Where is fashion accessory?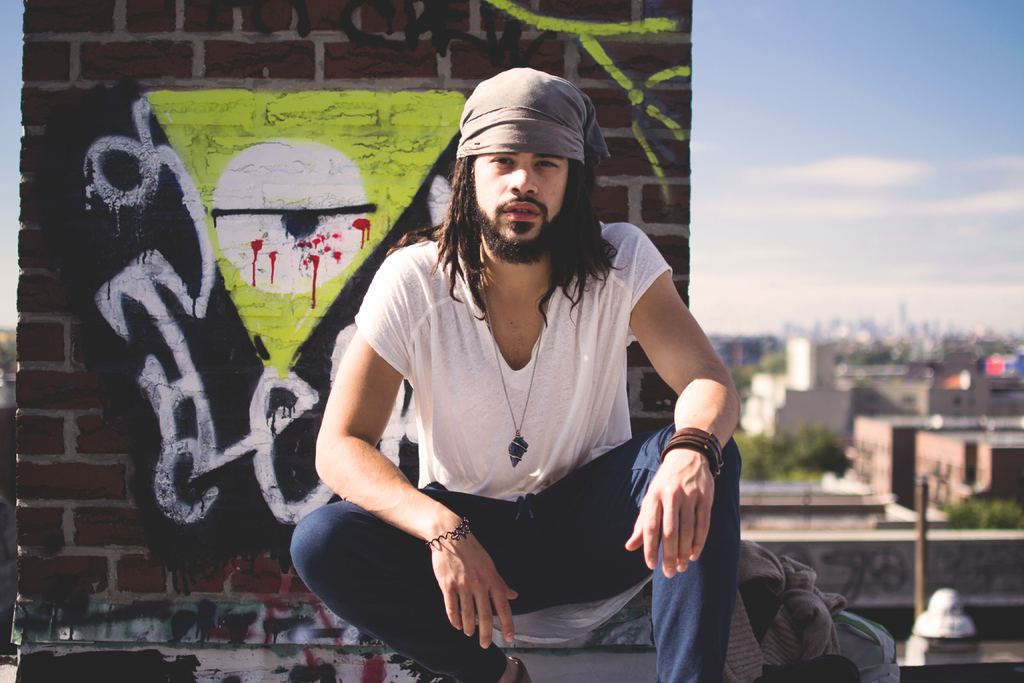
rect(458, 67, 614, 166).
